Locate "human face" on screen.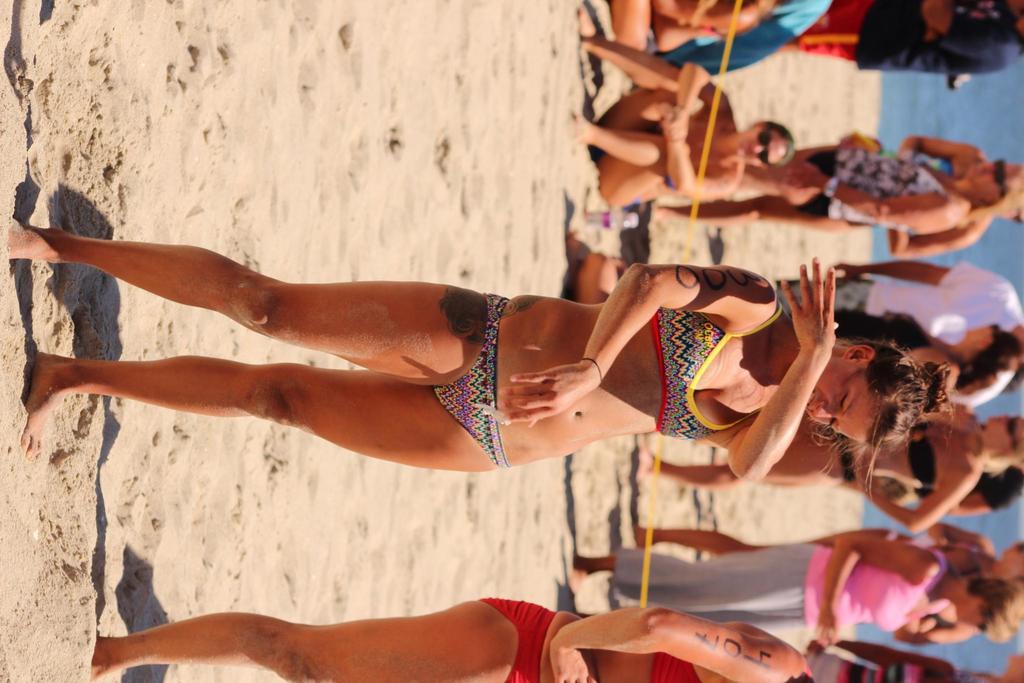
On screen at 966 156 1022 189.
